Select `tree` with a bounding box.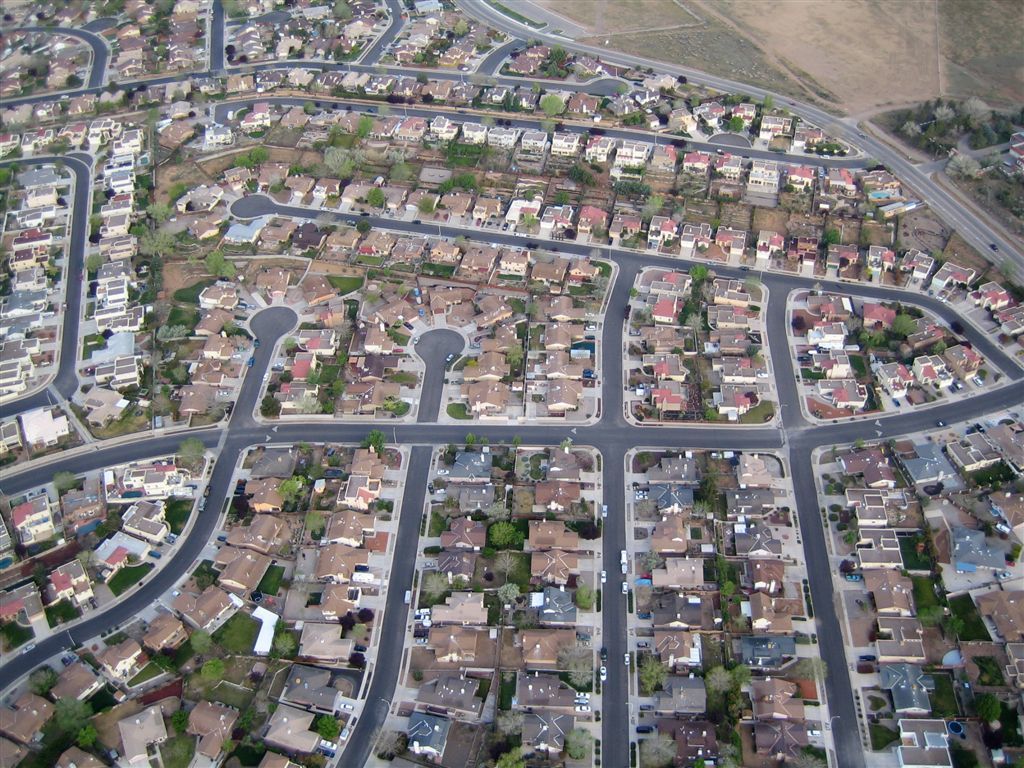
l=688, t=265, r=706, b=285.
